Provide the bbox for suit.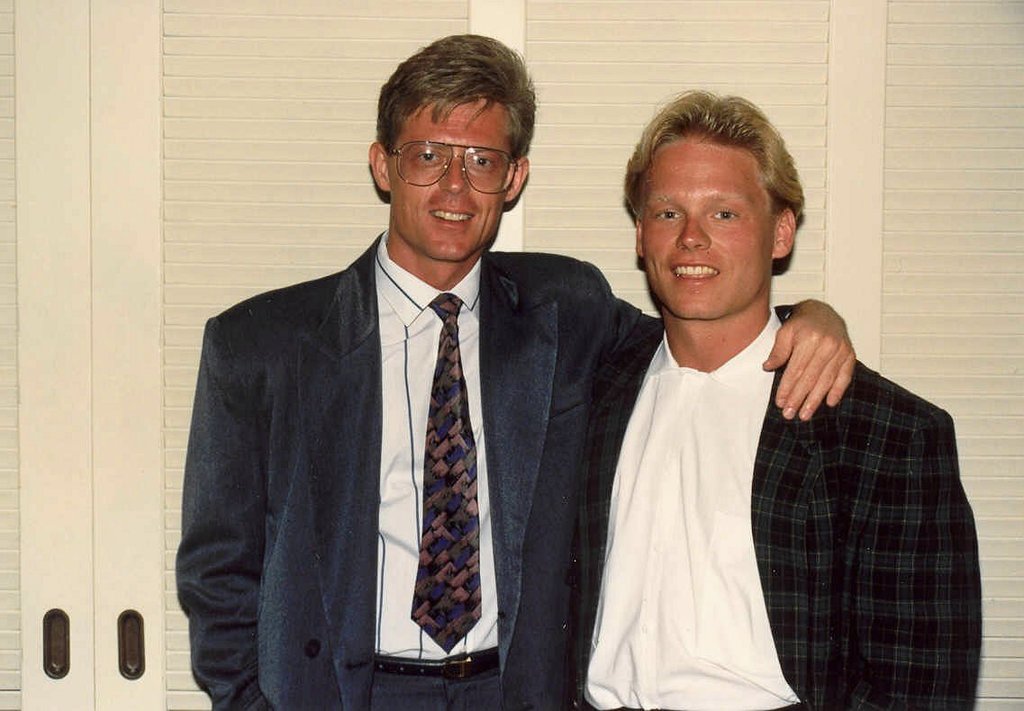
[562, 305, 982, 710].
